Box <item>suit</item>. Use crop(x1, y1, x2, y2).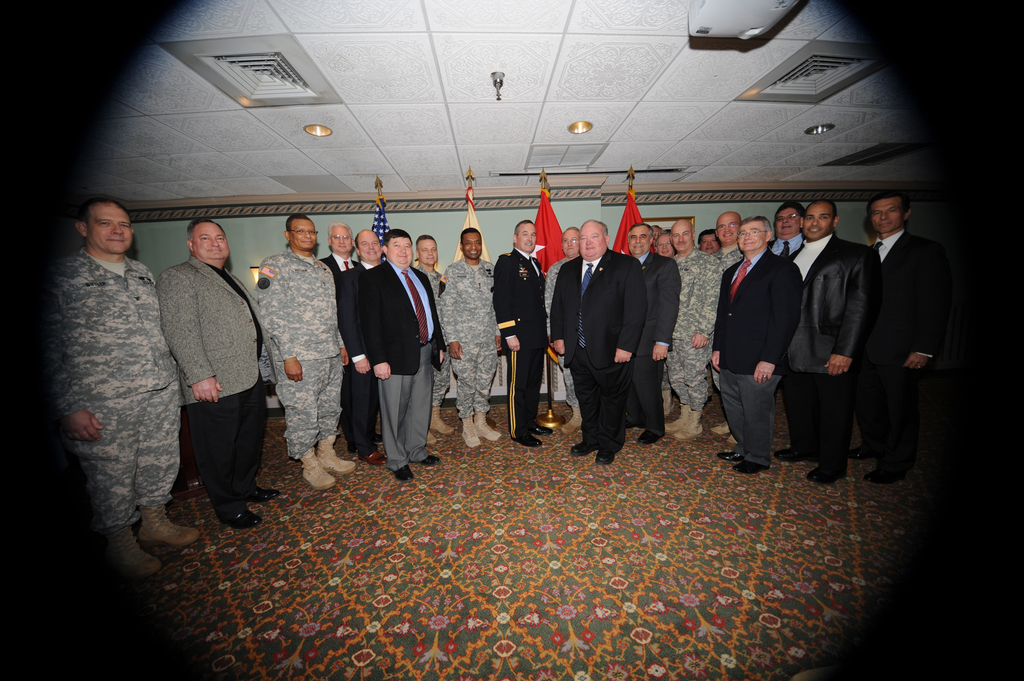
crop(851, 176, 961, 479).
